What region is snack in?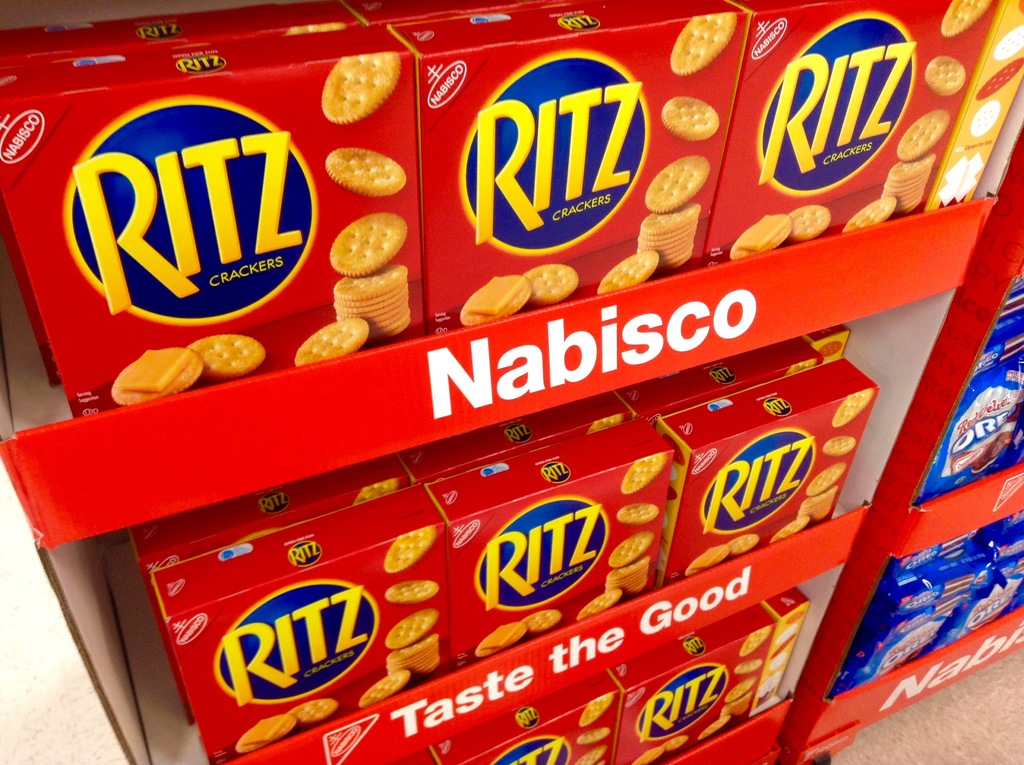
806/463/843/495.
